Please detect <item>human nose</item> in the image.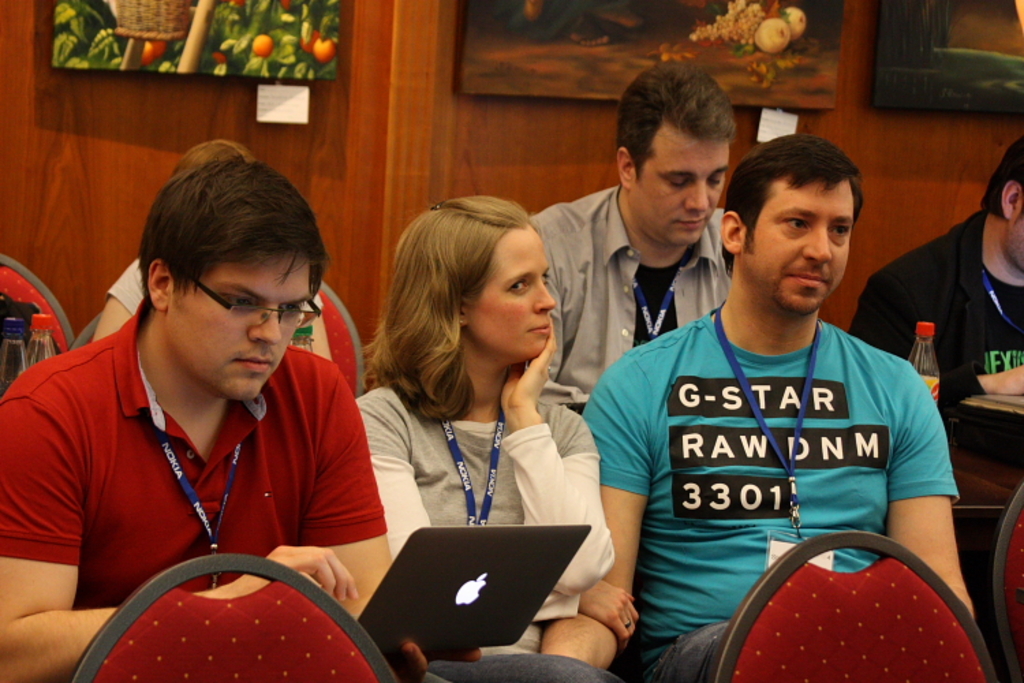
(x1=250, y1=320, x2=276, y2=343).
